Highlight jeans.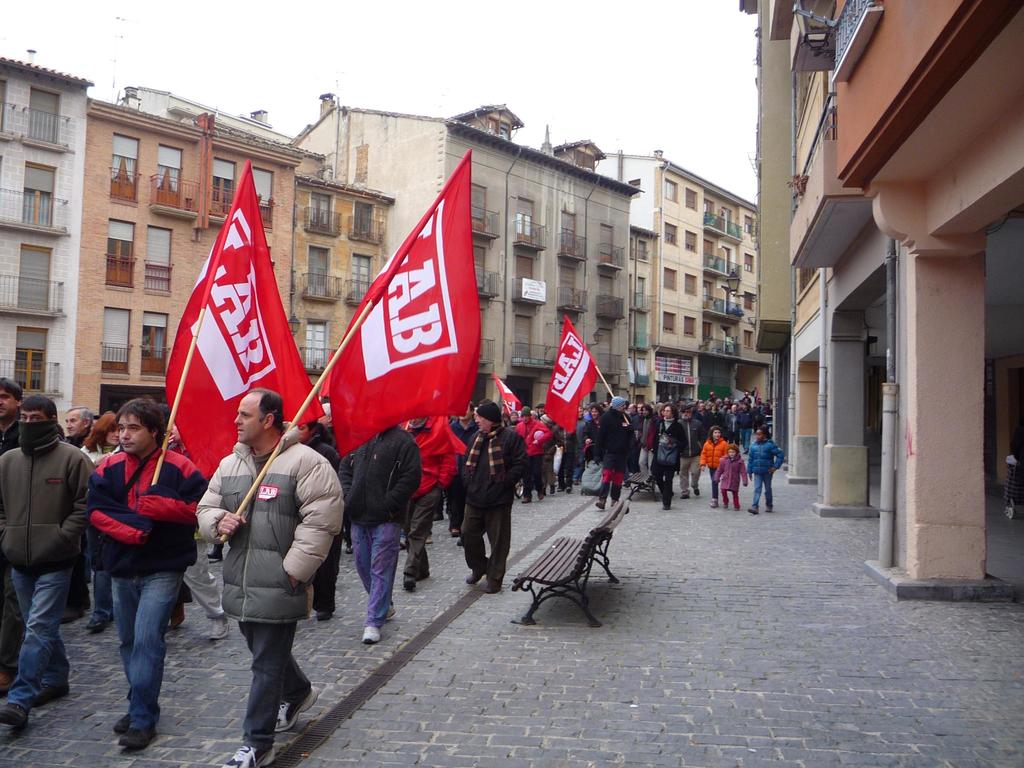
Highlighted region: x1=648, y1=458, x2=675, y2=504.
